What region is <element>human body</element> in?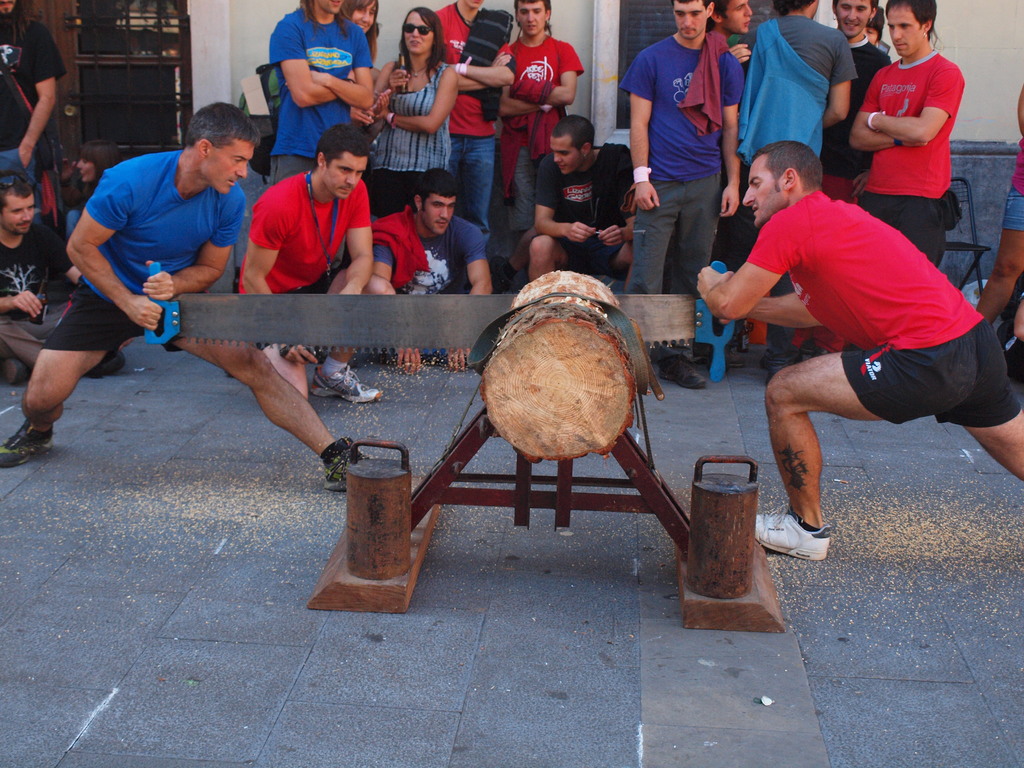
x1=520 y1=143 x2=644 y2=281.
